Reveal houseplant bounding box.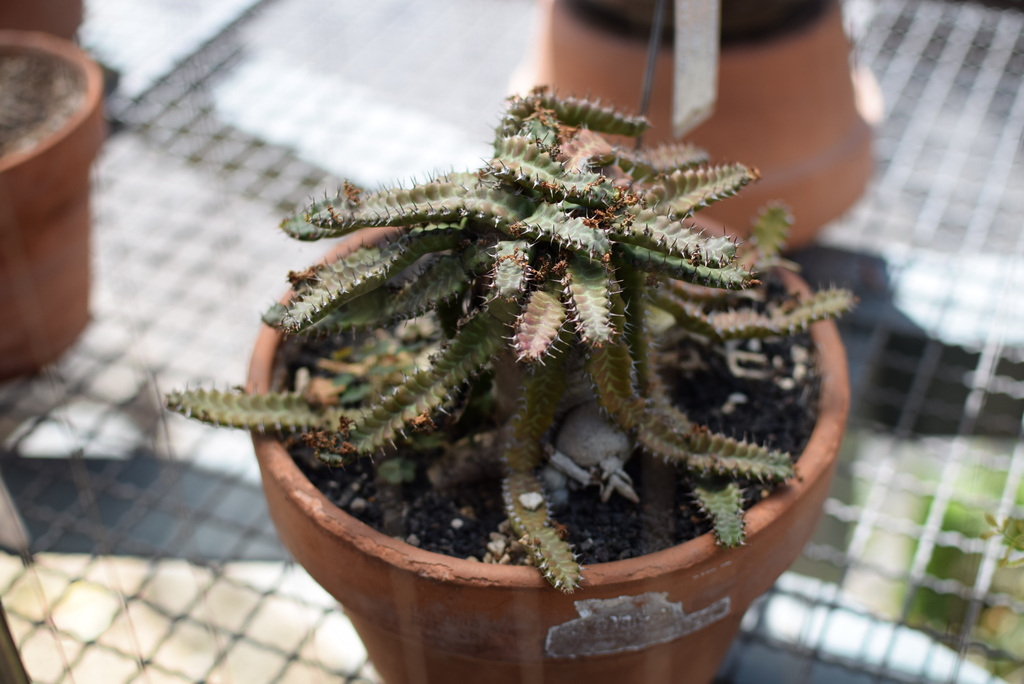
Revealed: (left=0, top=31, right=119, bottom=388).
